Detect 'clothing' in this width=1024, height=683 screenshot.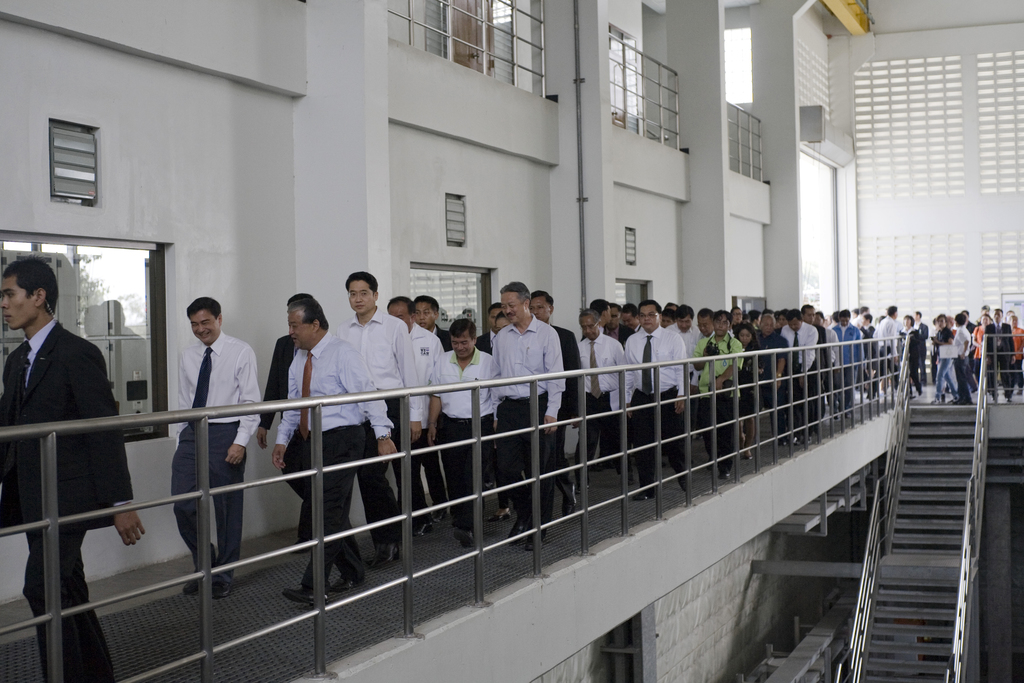
Detection: 1011:324:1023:378.
